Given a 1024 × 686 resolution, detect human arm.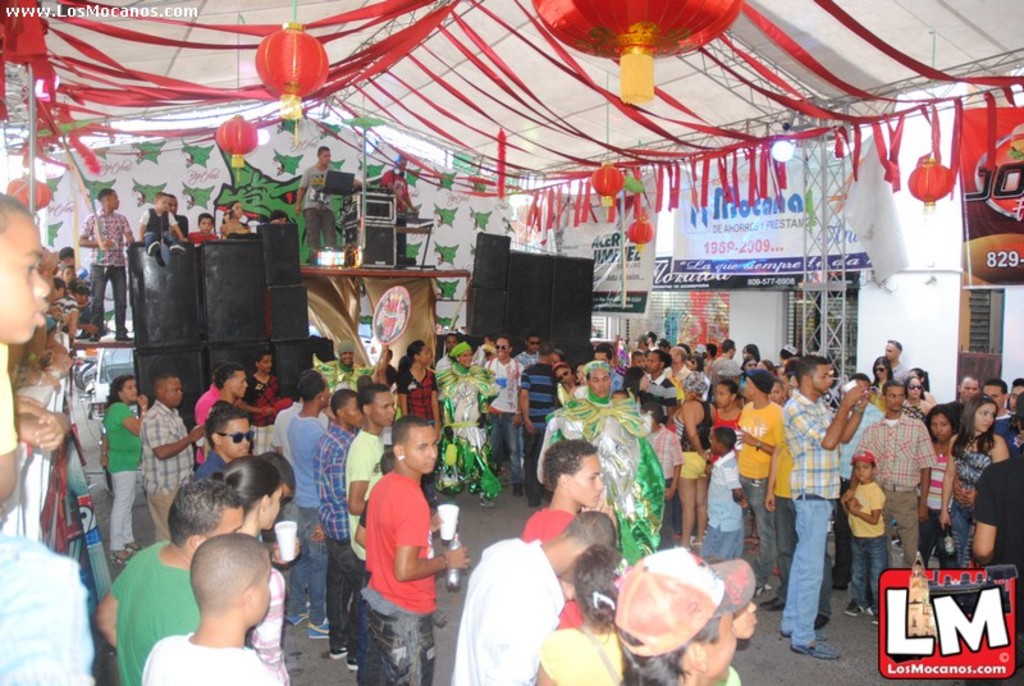
Rect(914, 421, 934, 525).
